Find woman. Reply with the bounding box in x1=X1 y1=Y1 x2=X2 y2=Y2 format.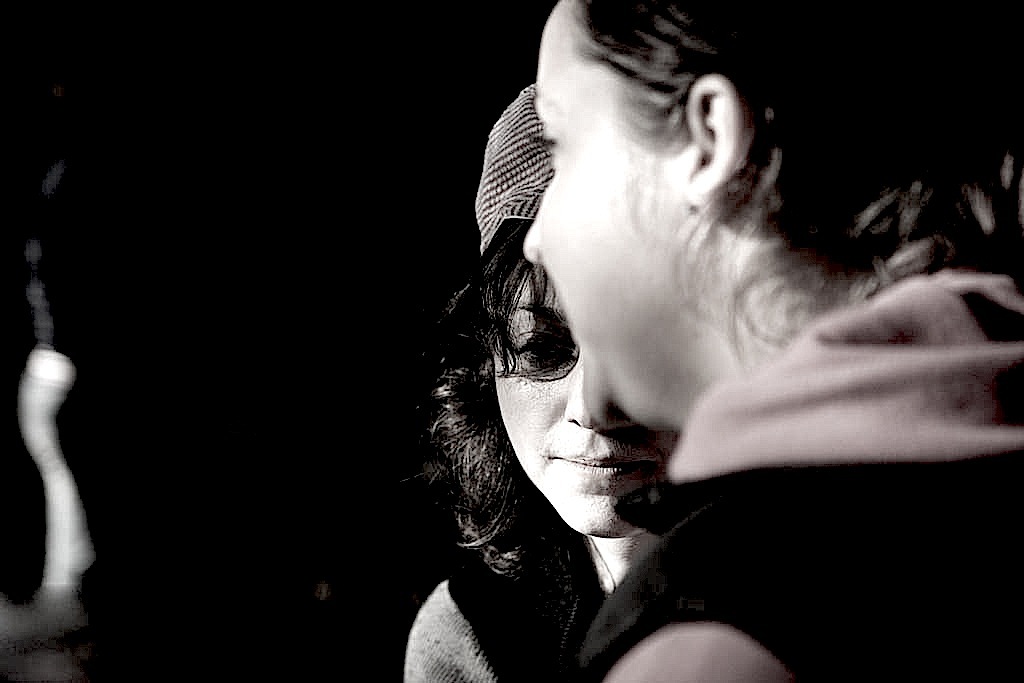
x1=521 y1=0 x2=1023 y2=682.
